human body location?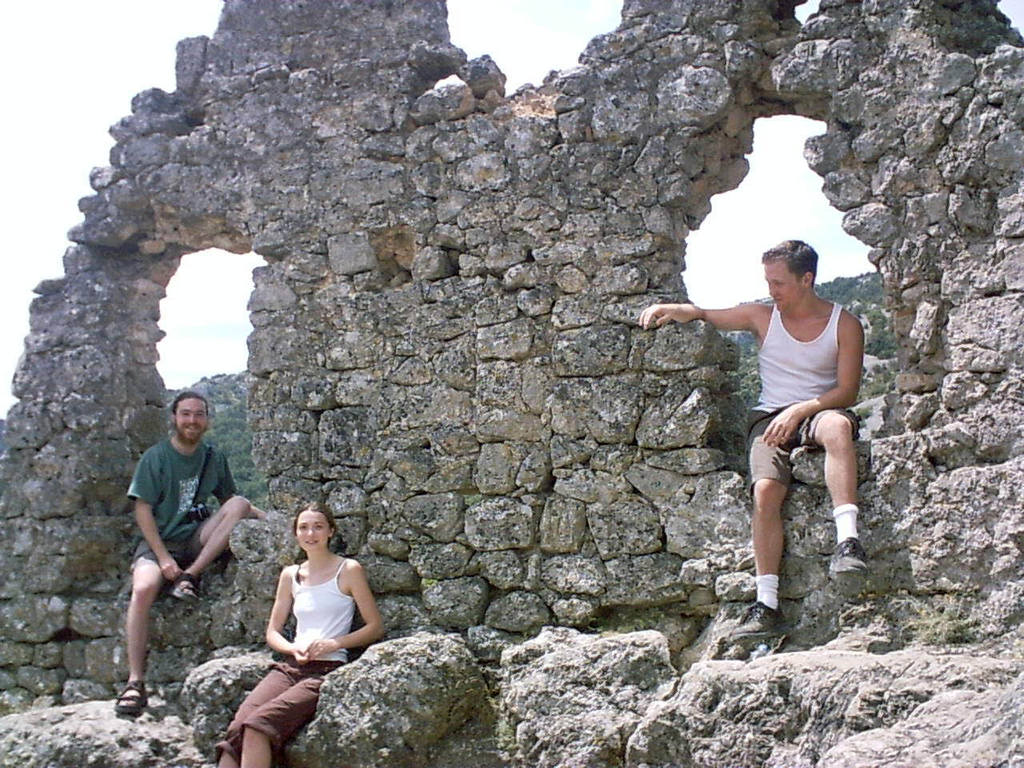
bbox=(630, 233, 873, 637)
